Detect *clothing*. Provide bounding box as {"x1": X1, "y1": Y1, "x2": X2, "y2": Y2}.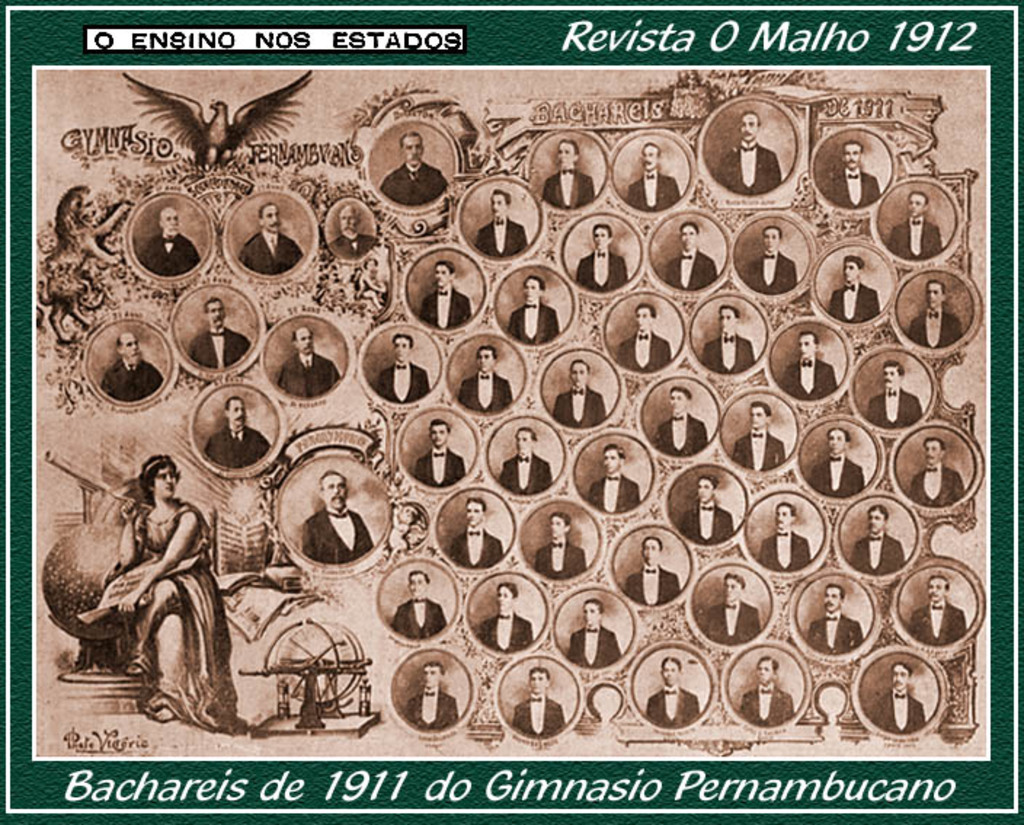
{"x1": 403, "y1": 688, "x2": 454, "y2": 730}.
